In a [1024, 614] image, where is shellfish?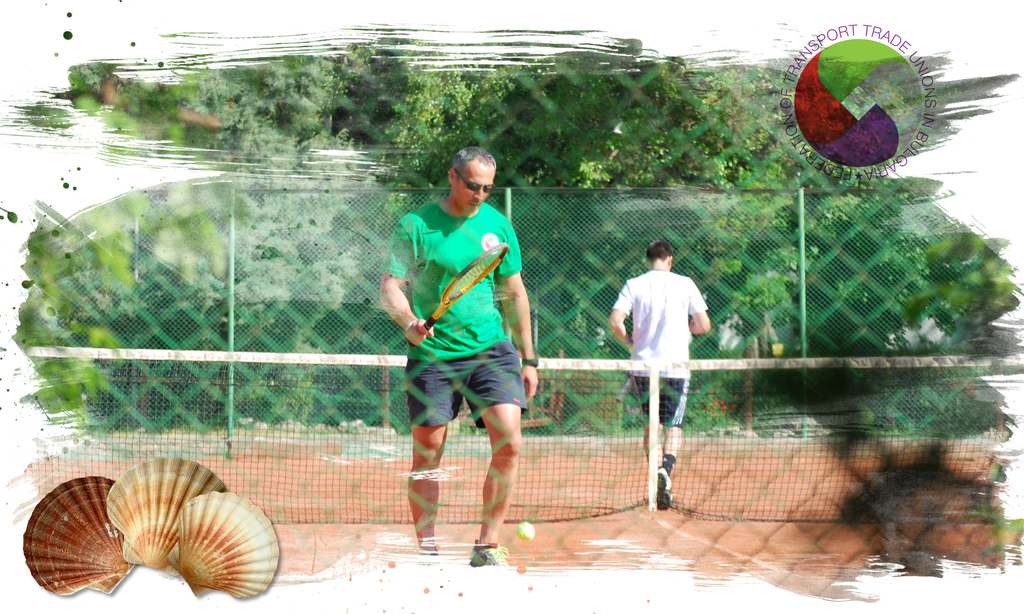
(23,468,119,599).
